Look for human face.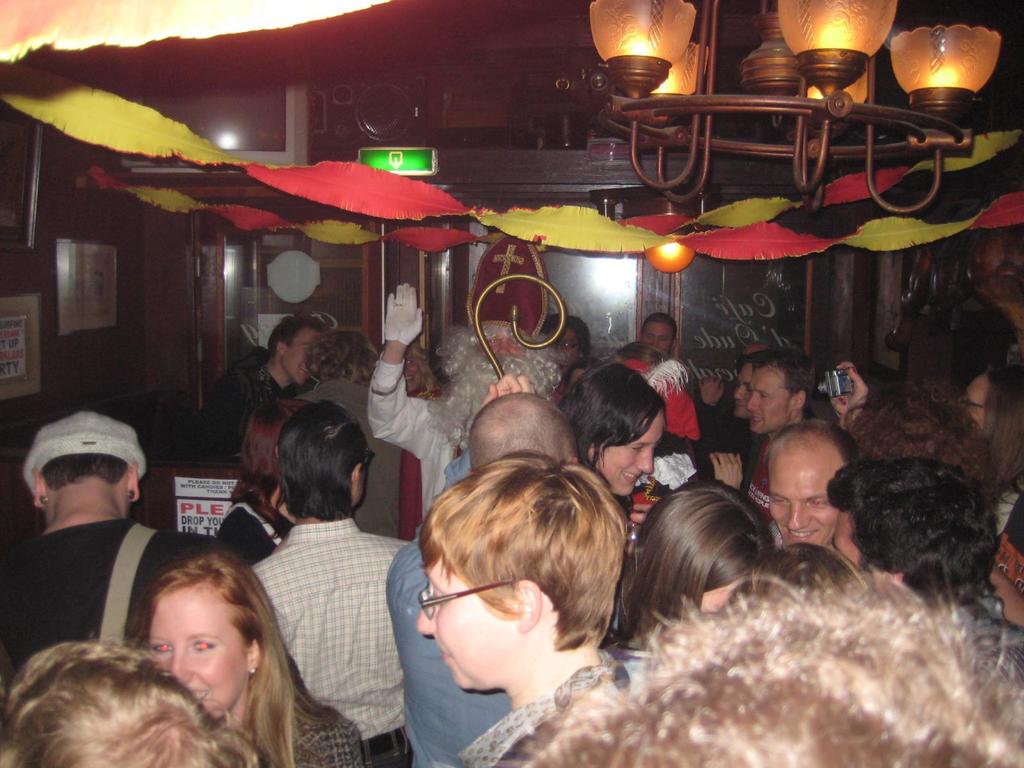
Found: bbox(554, 321, 578, 371).
